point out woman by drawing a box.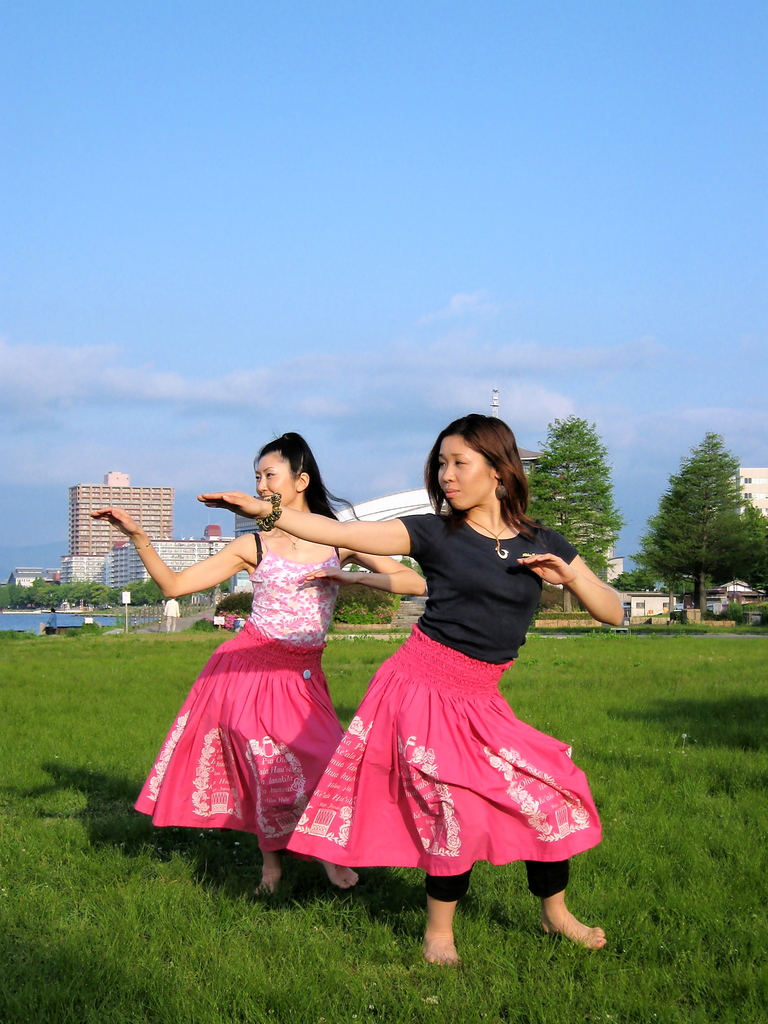
[x1=300, y1=417, x2=608, y2=942].
